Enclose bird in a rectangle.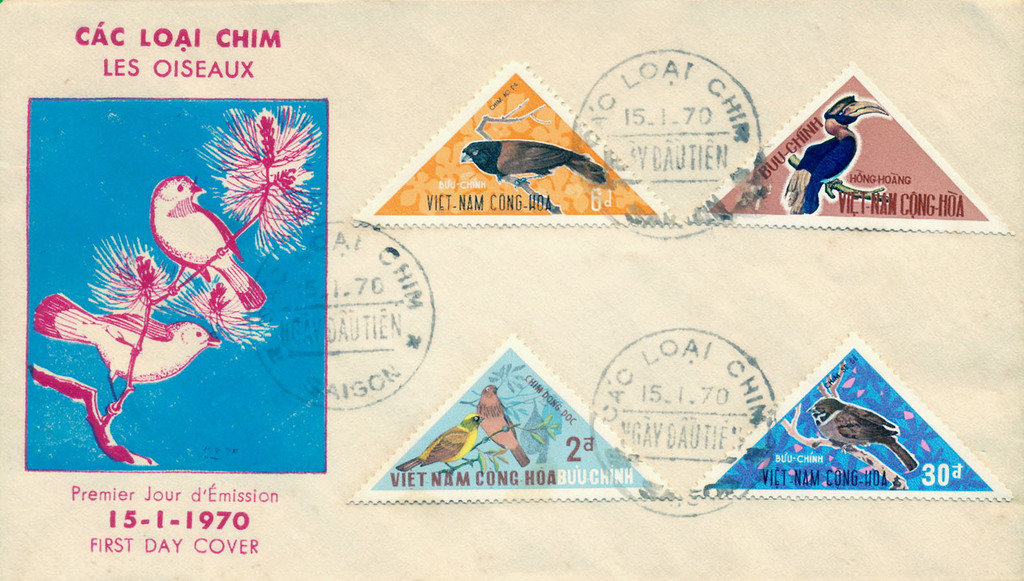
x1=456, y1=136, x2=607, y2=190.
